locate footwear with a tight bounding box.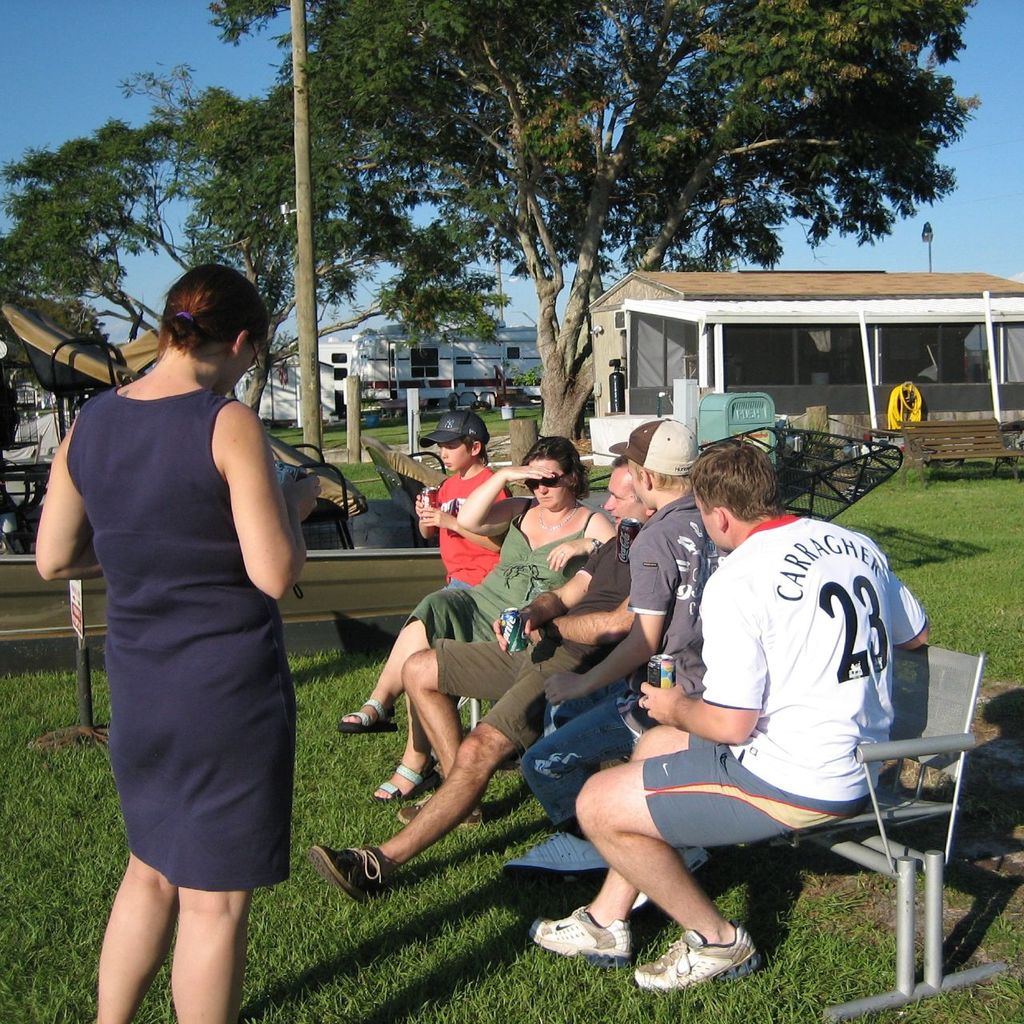
bbox(316, 836, 391, 910).
